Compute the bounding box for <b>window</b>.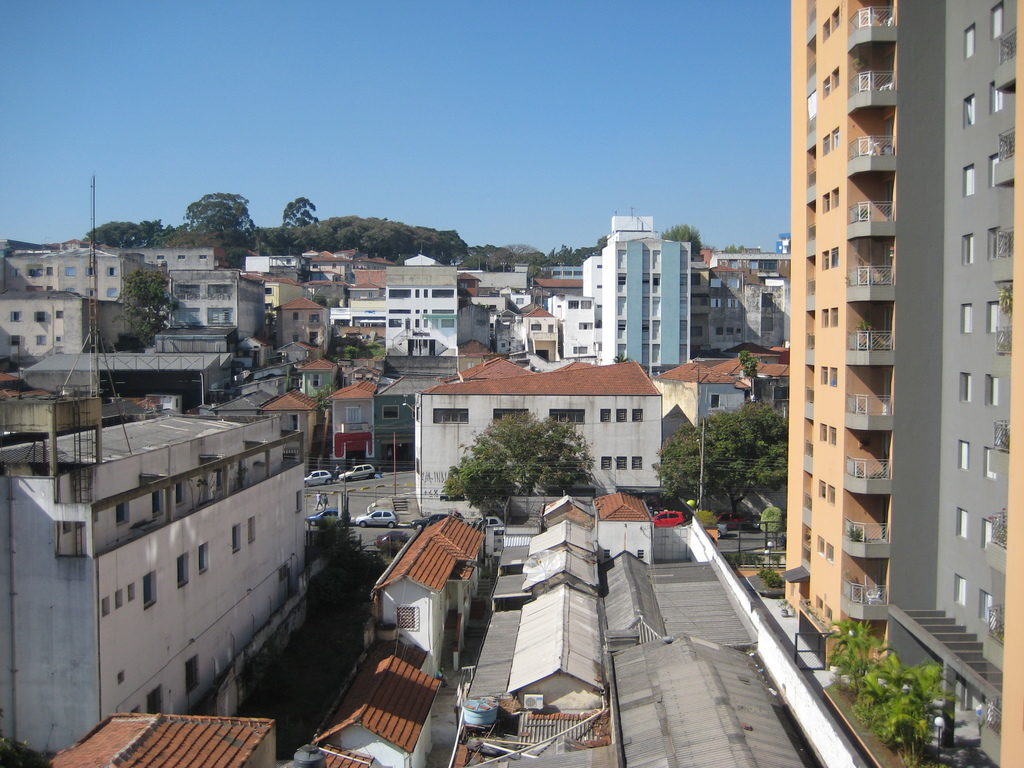
981 519 991 554.
